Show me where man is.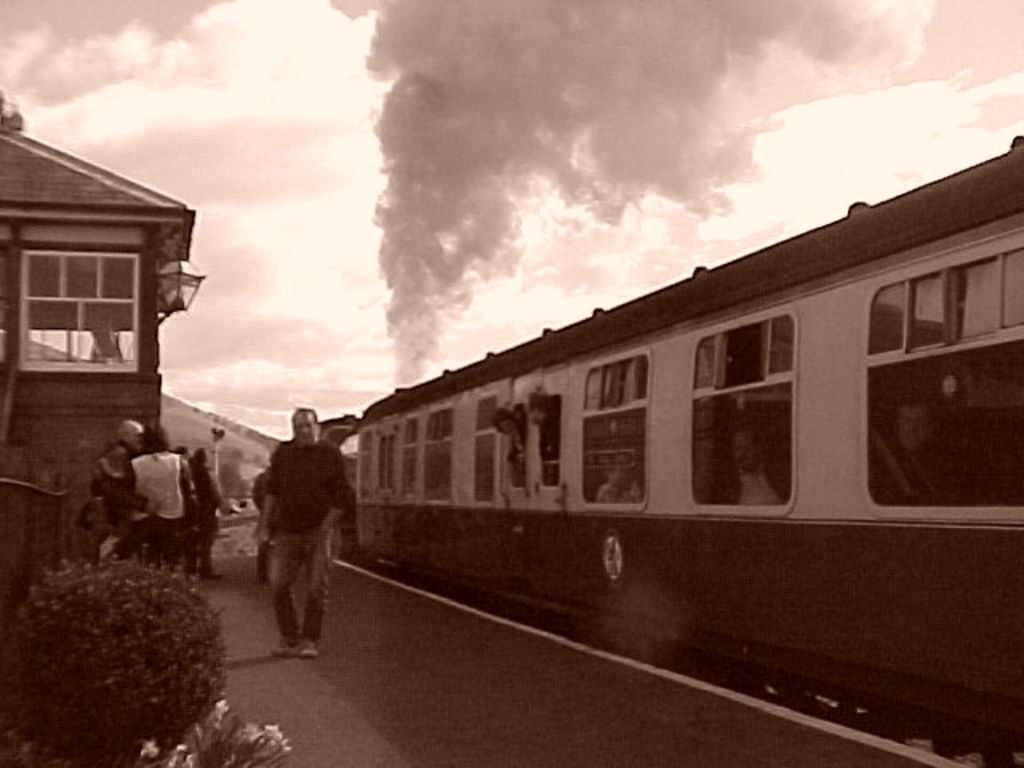
man is at 85:422:165:568.
